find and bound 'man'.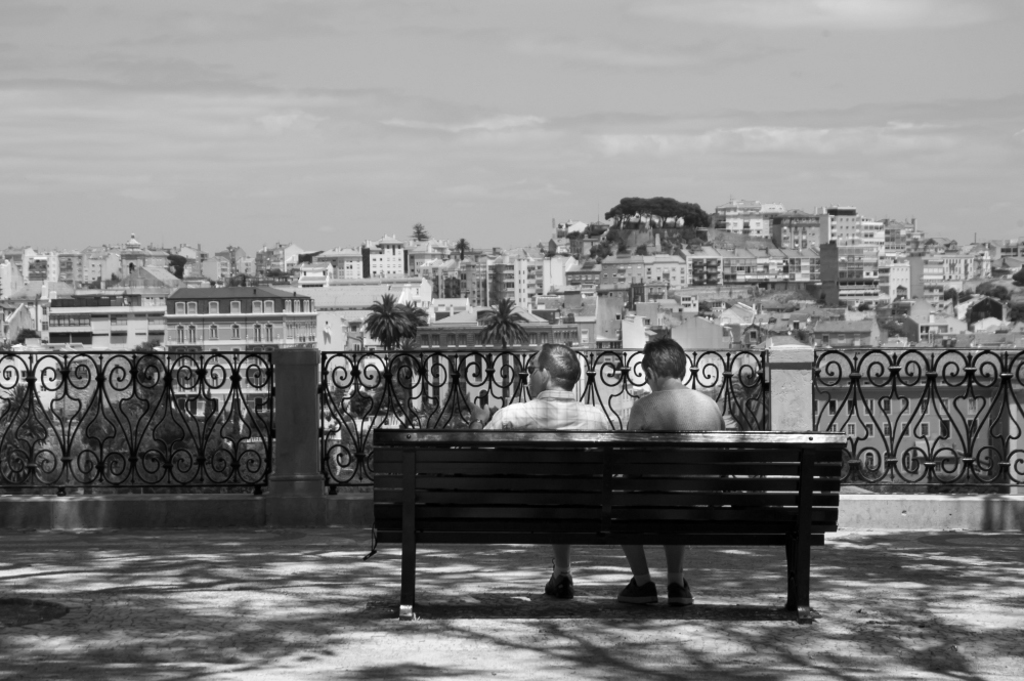
Bound: [468, 344, 606, 599].
